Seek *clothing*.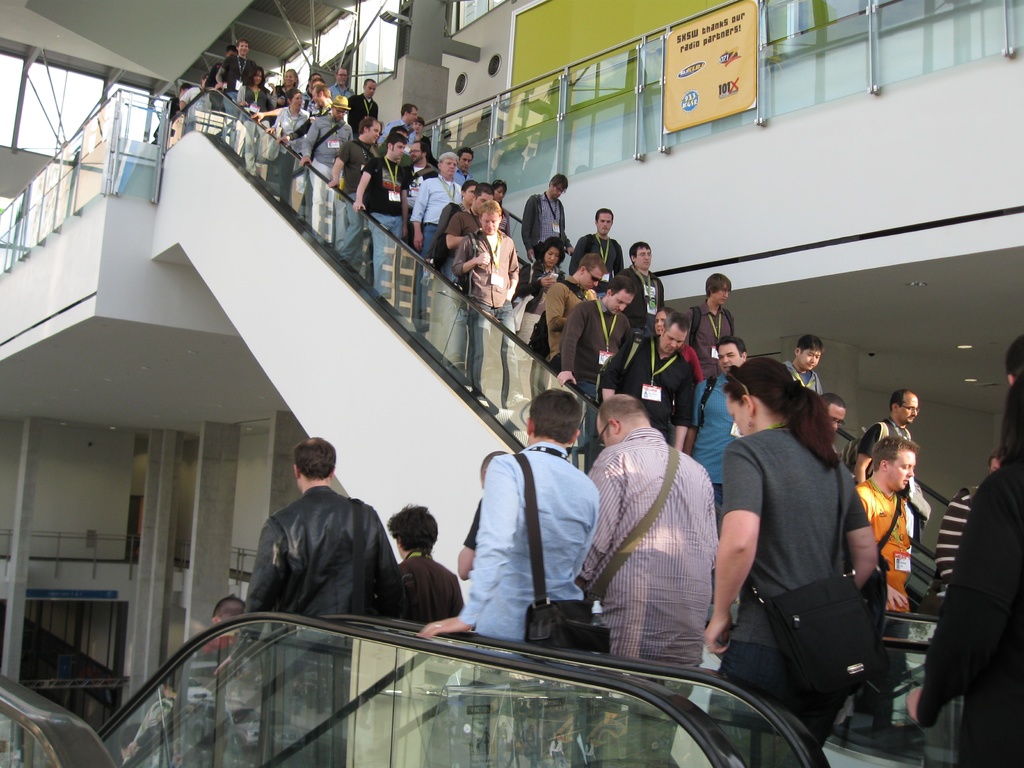
rect(538, 279, 582, 381).
